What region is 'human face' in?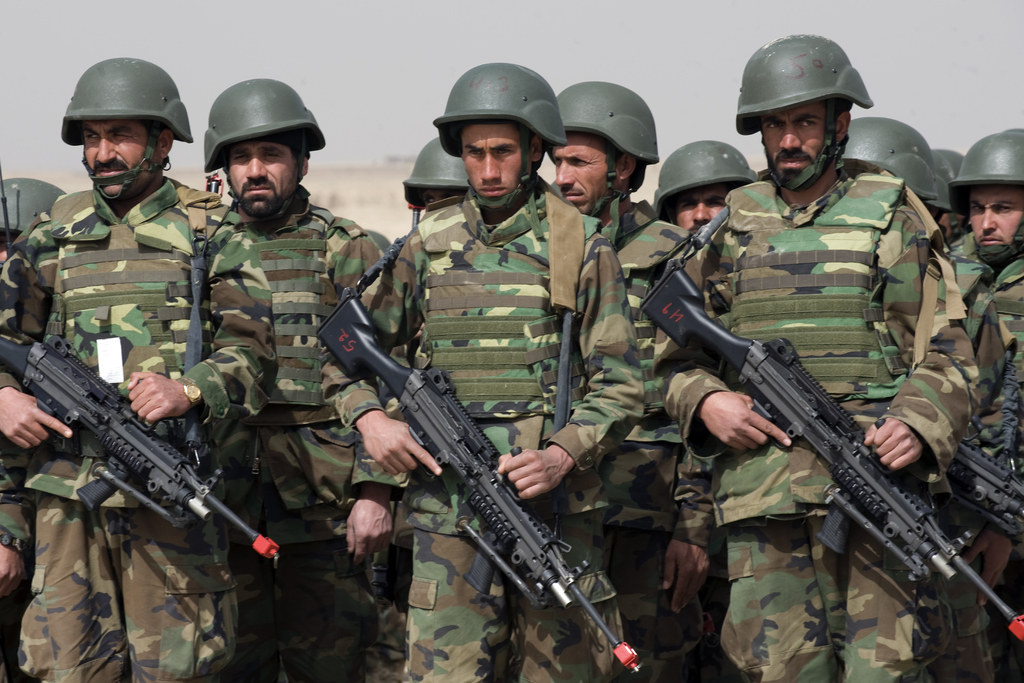
965:176:1023:253.
